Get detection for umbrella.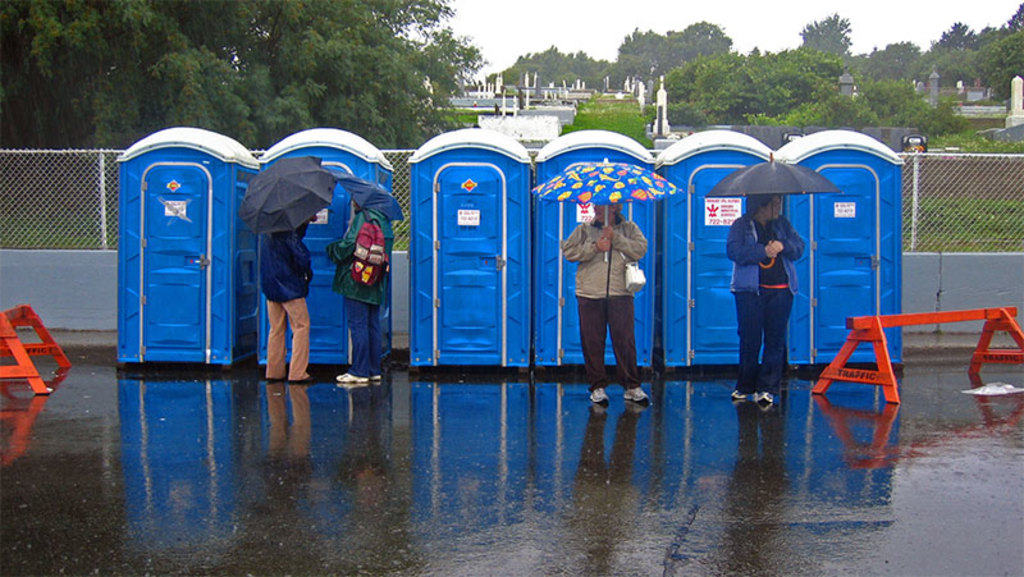
Detection: <bbox>236, 157, 337, 234</bbox>.
